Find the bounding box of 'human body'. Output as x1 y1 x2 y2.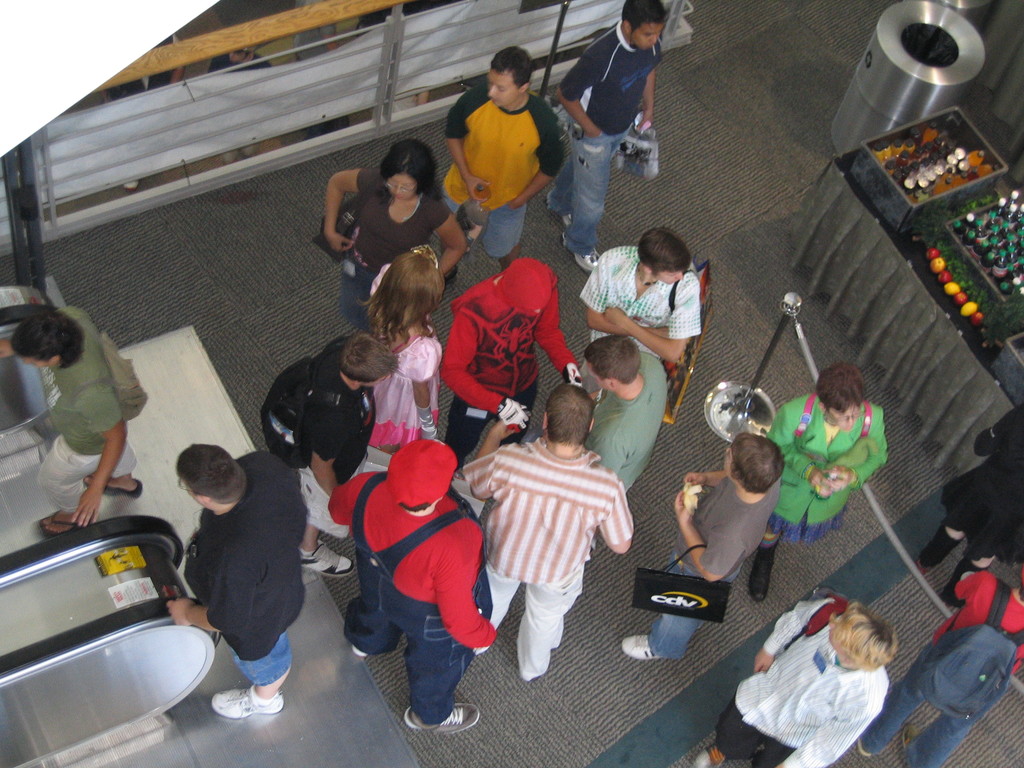
608 460 771 664.
